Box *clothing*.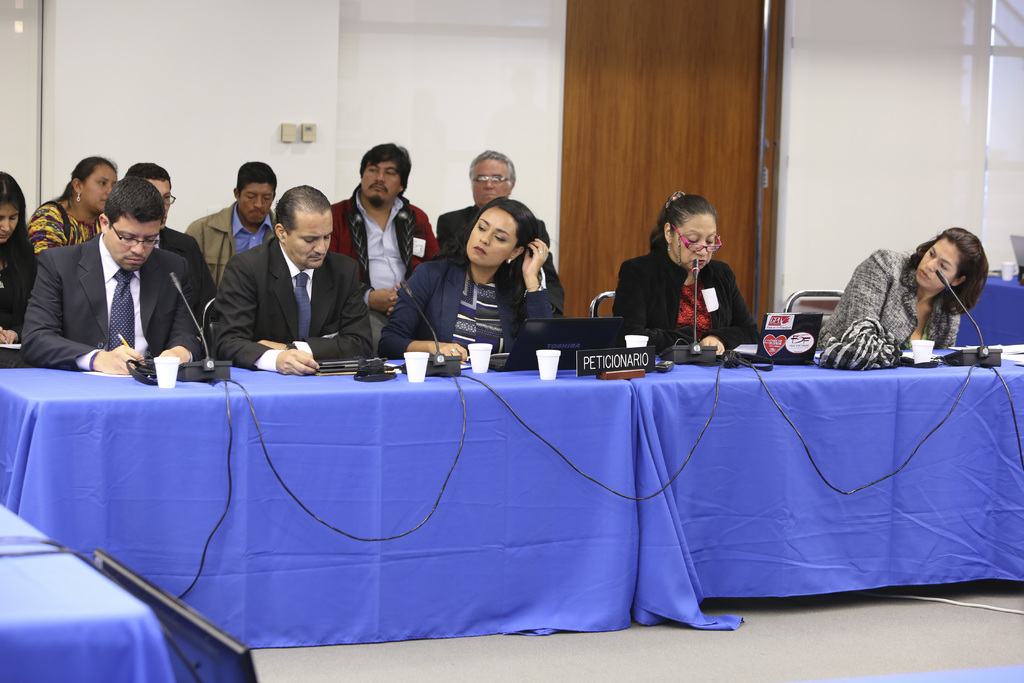
(819, 235, 979, 377).
